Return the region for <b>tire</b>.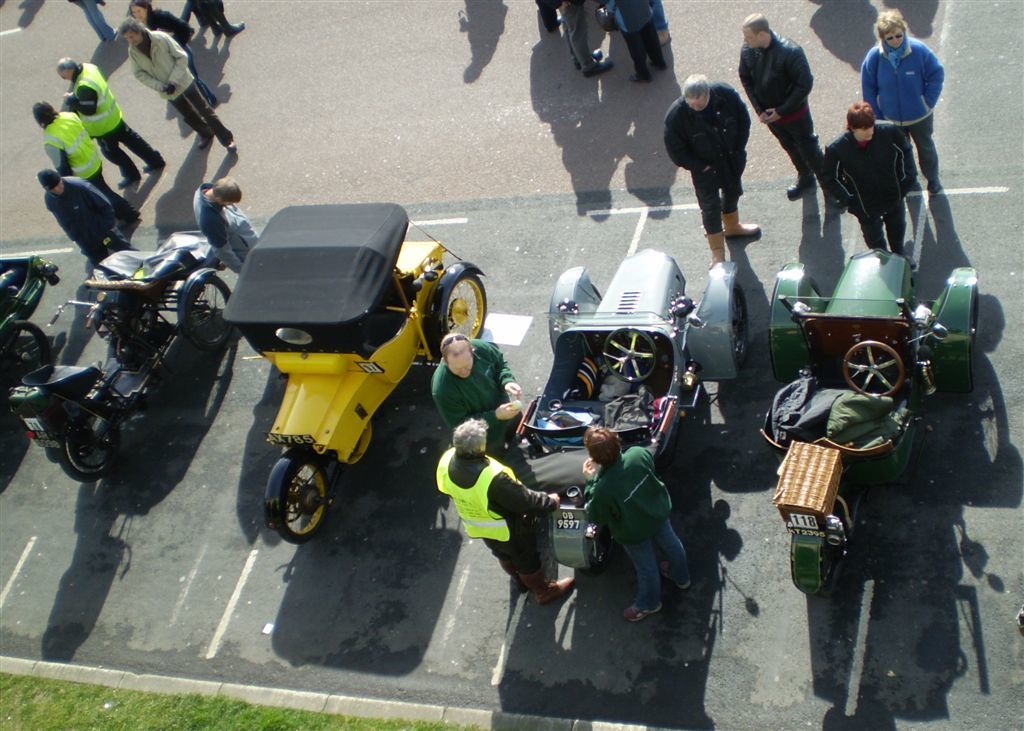
detection(573, 525, 614, 580).
